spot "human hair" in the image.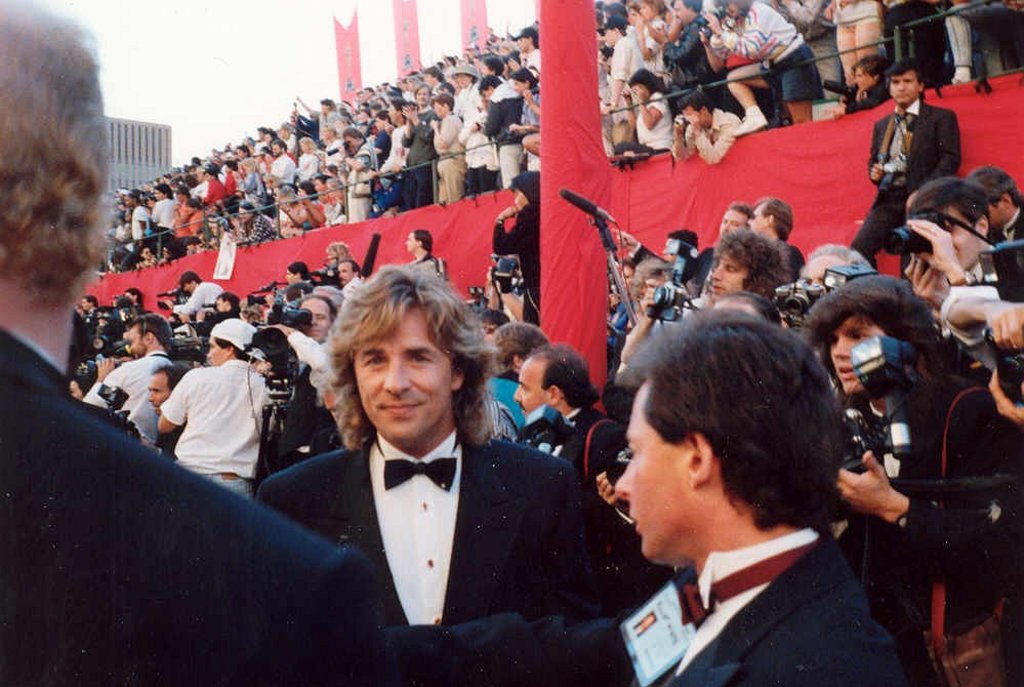
"human hair" found at [214, 337, 248, 363].
